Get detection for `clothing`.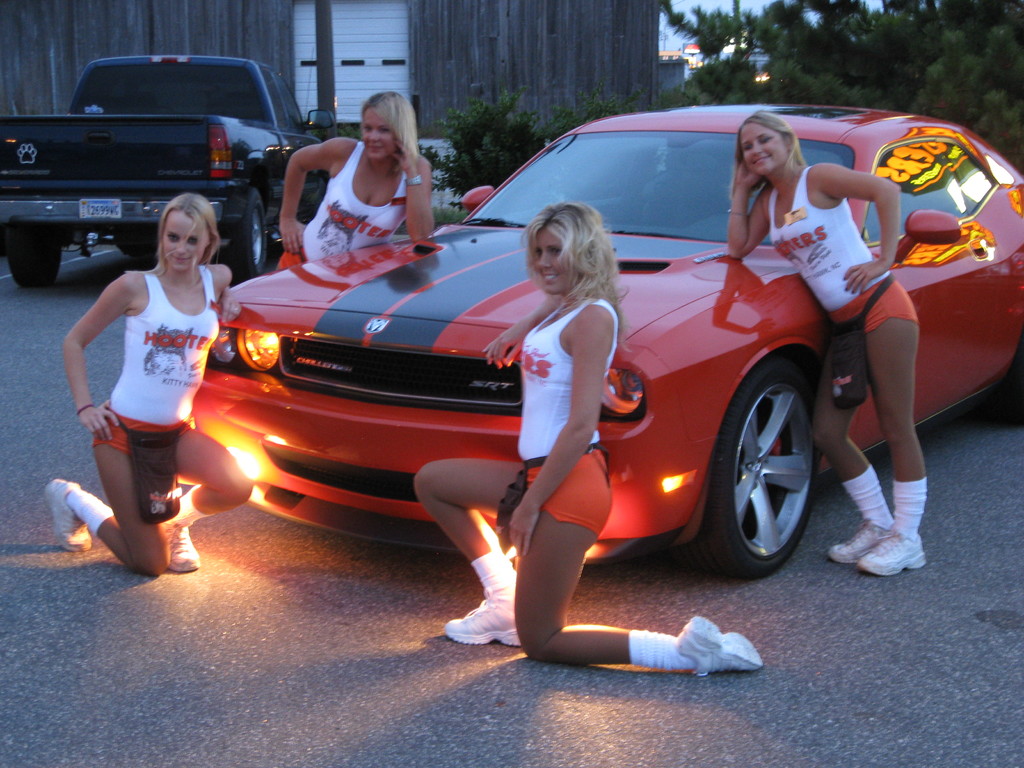
Detection: (628,627,692,672).
